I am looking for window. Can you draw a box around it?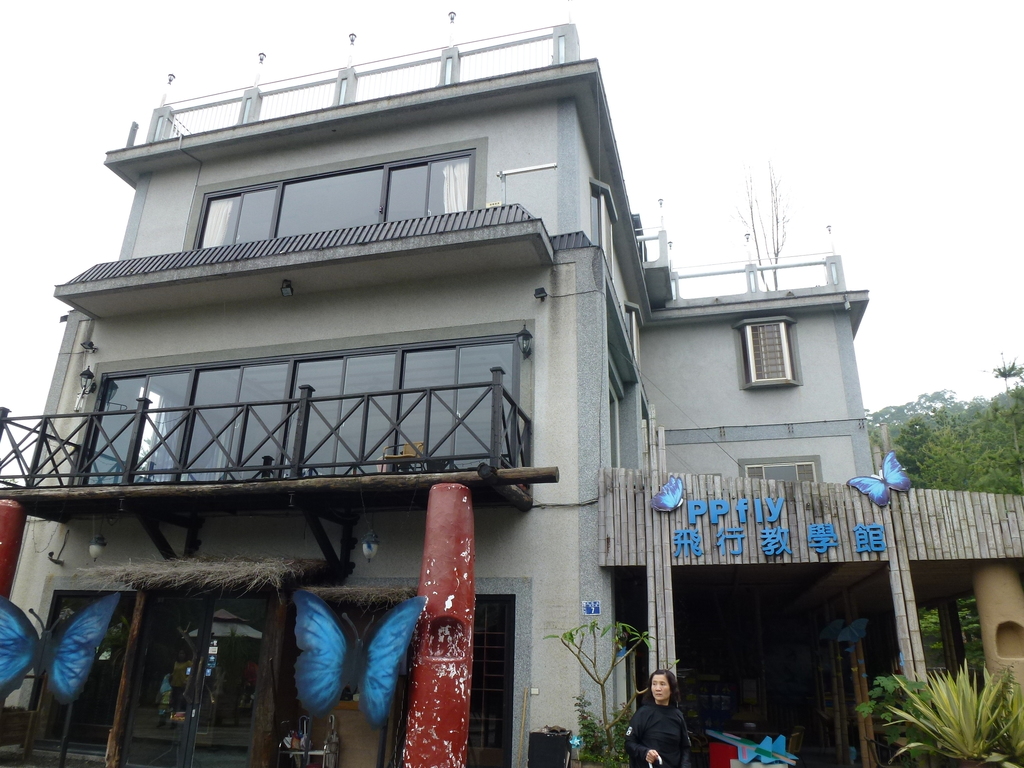
Sure, the bounding box is <box>70,328,516,490</box>.
